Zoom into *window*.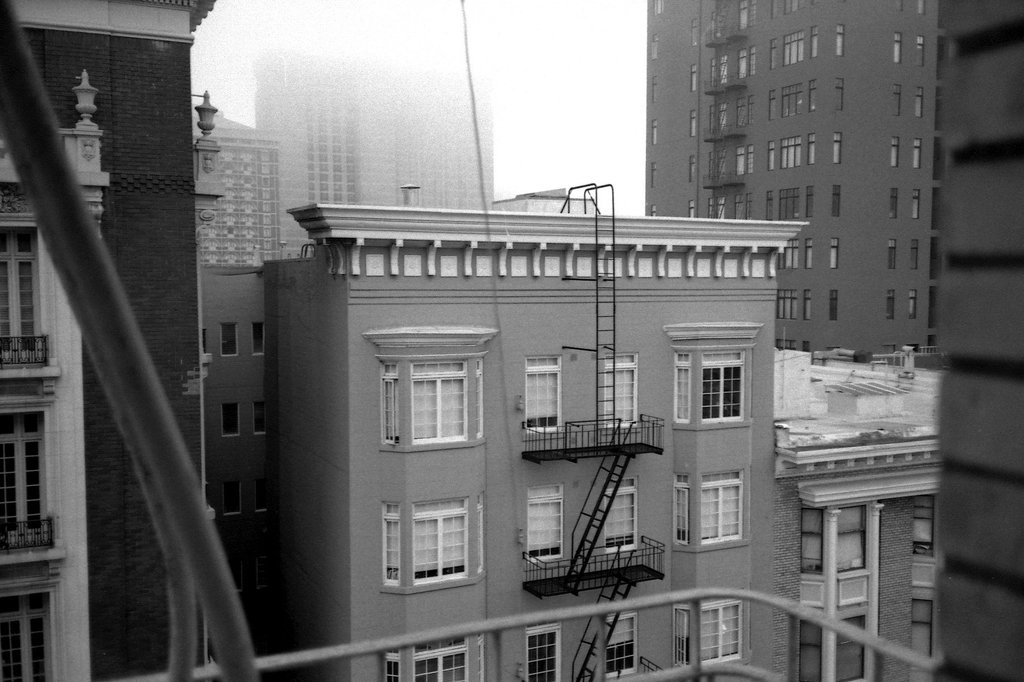
Zoom target: [808, 83, 814, 109].
